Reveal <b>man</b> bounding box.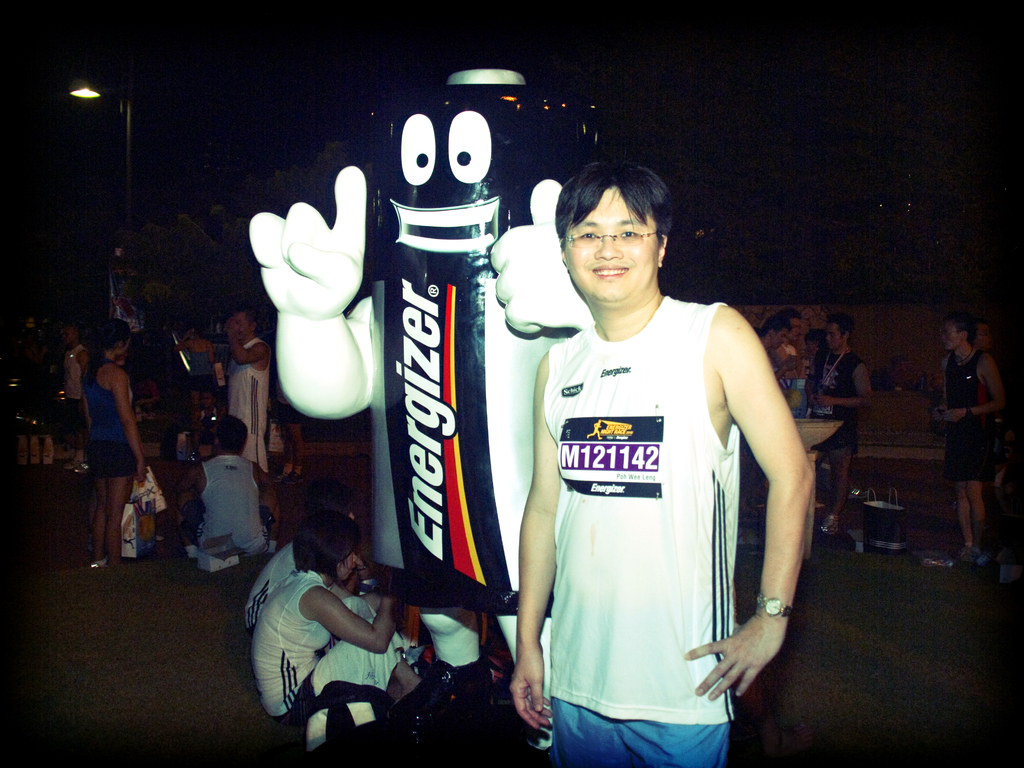
Revealed: bbox=[931, 311, 1011, 567].
